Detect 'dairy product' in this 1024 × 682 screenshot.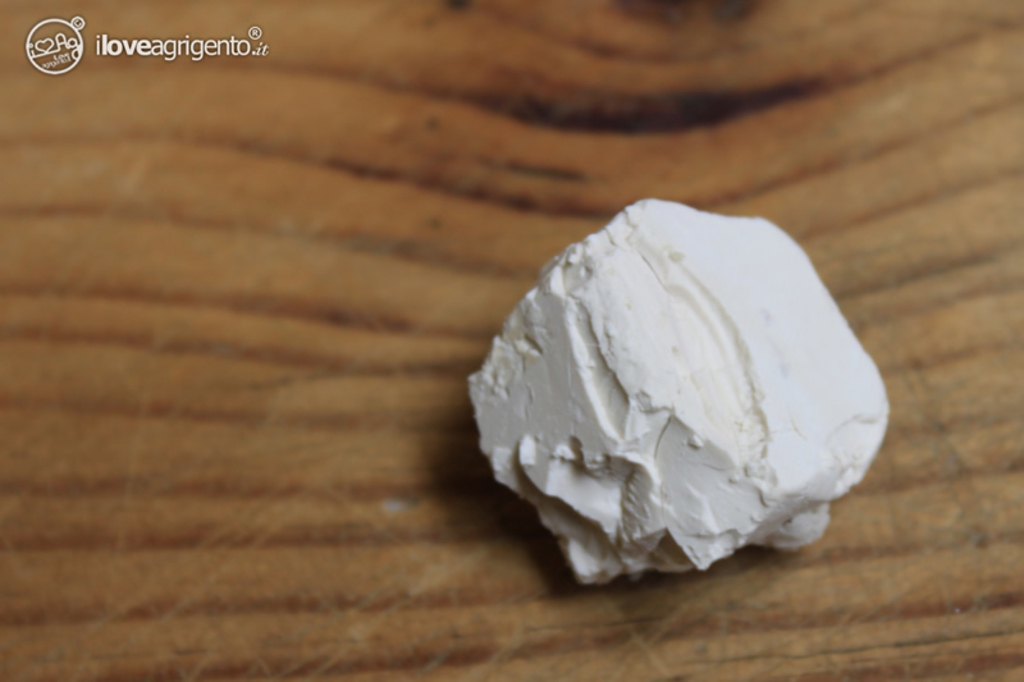
Detection: box=[465, 196, 891, 589].
